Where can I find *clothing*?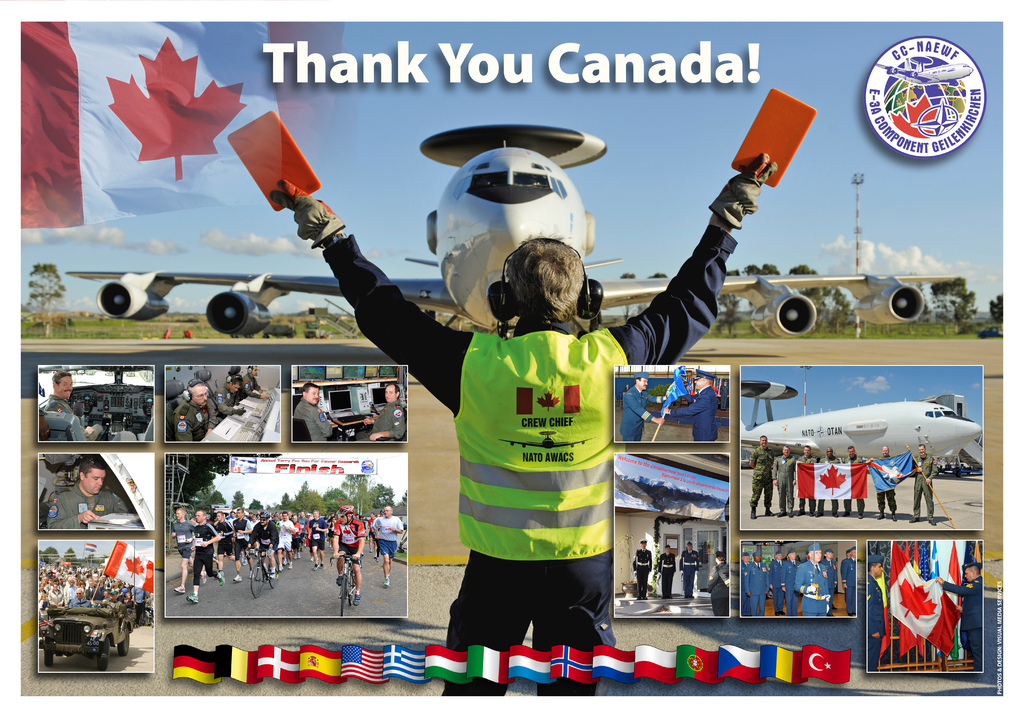
You can find it at left=738, top=563, right=750, bottom=618.
